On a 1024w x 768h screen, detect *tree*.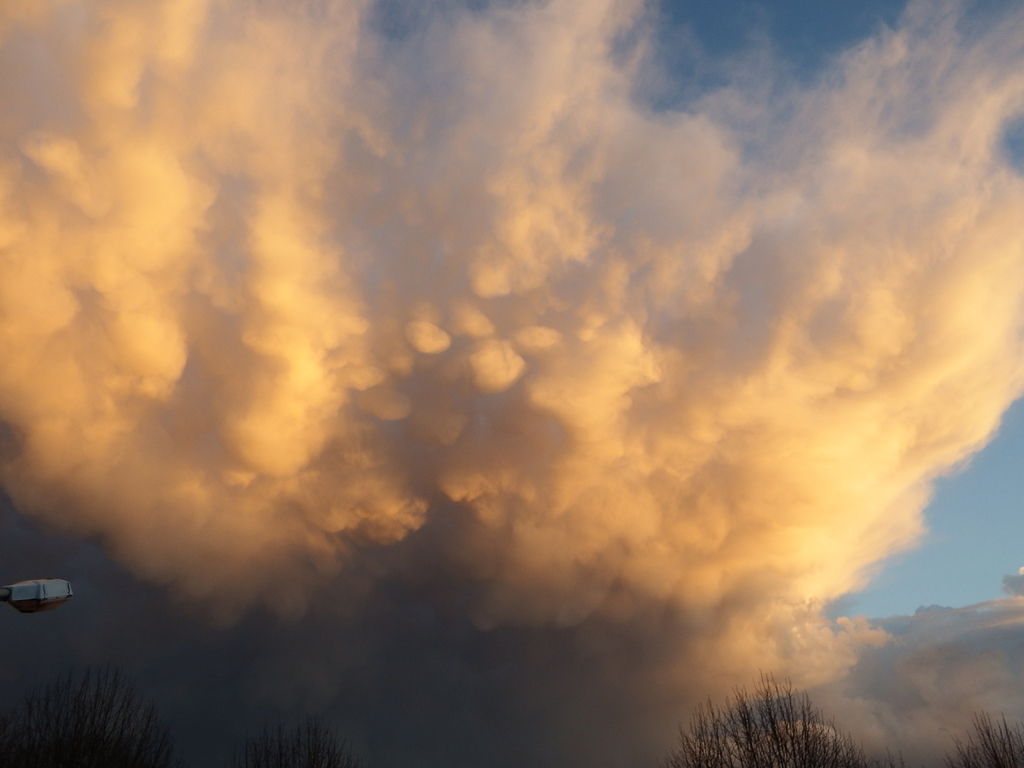
665 669 857 762.
